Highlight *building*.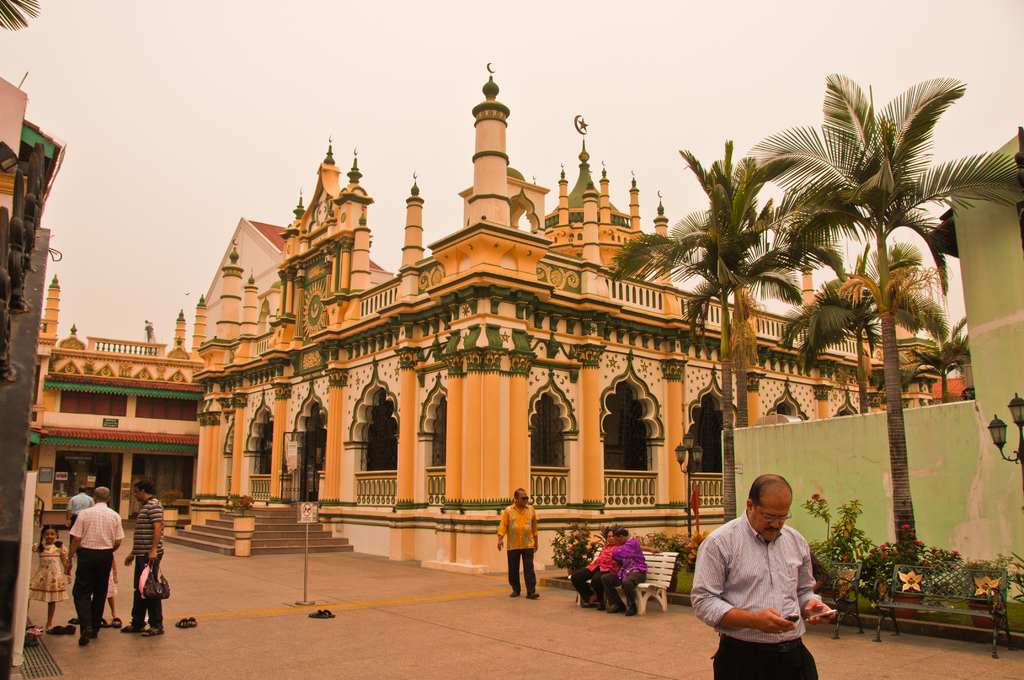
Highlighted region: 30:270:211:528.
